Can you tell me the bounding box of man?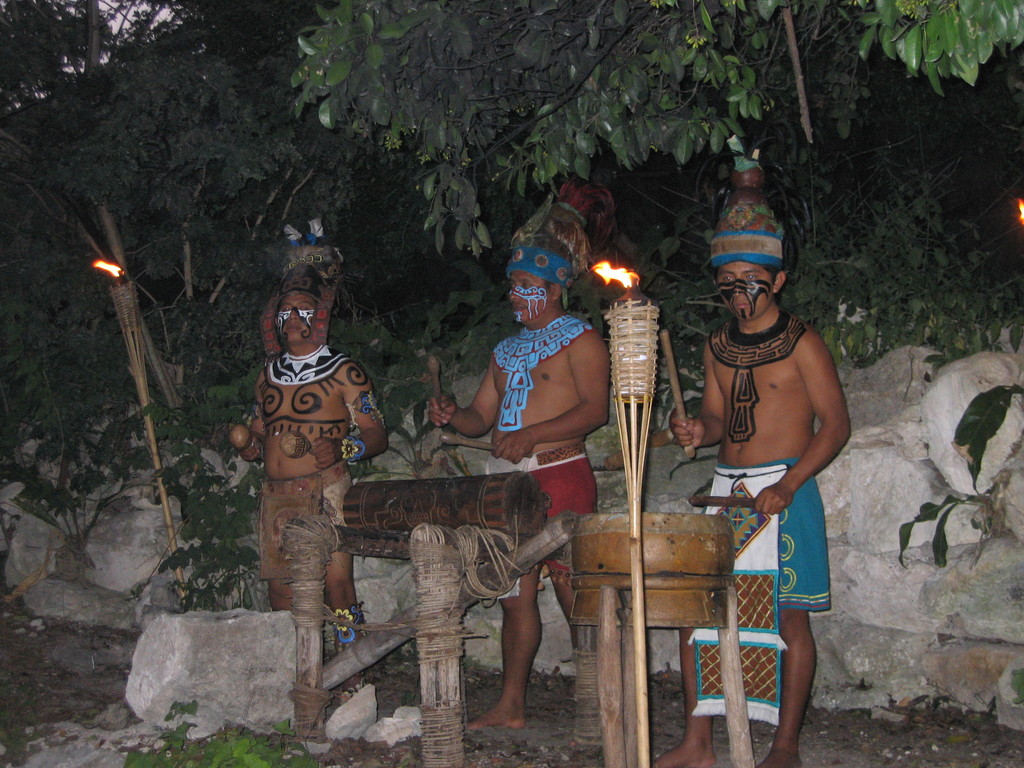
bbox(653, 154, 853, 767).
